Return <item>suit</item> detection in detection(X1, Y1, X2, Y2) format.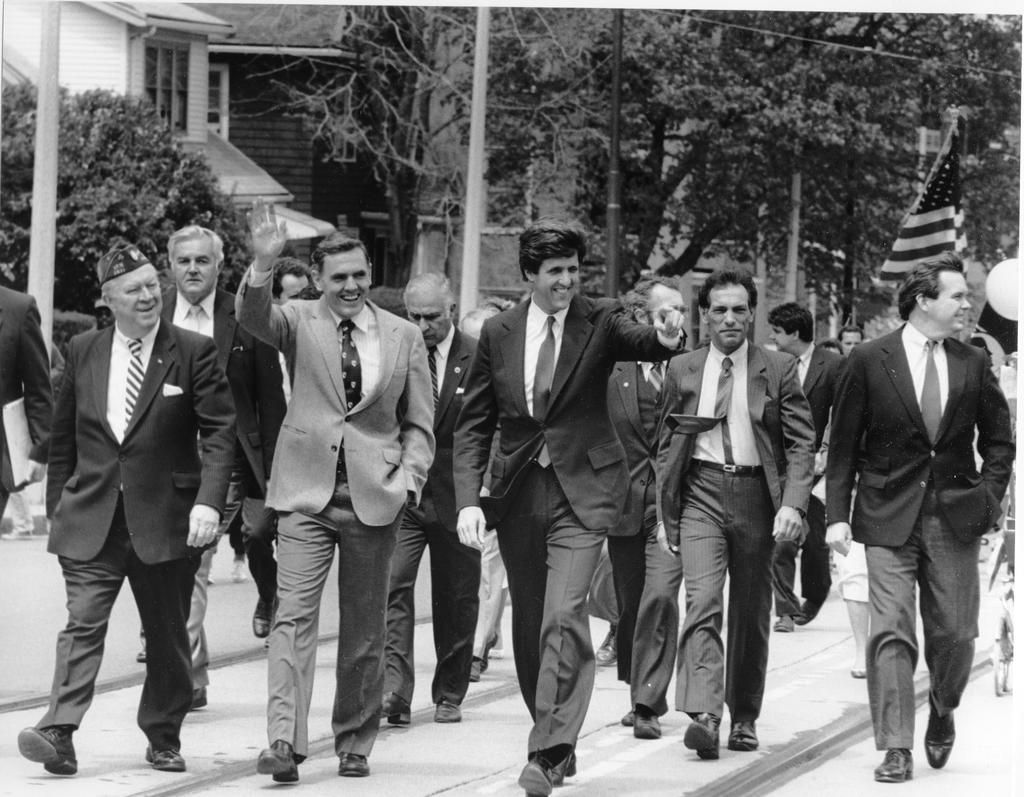
detection(159, 281, 269, 696).
